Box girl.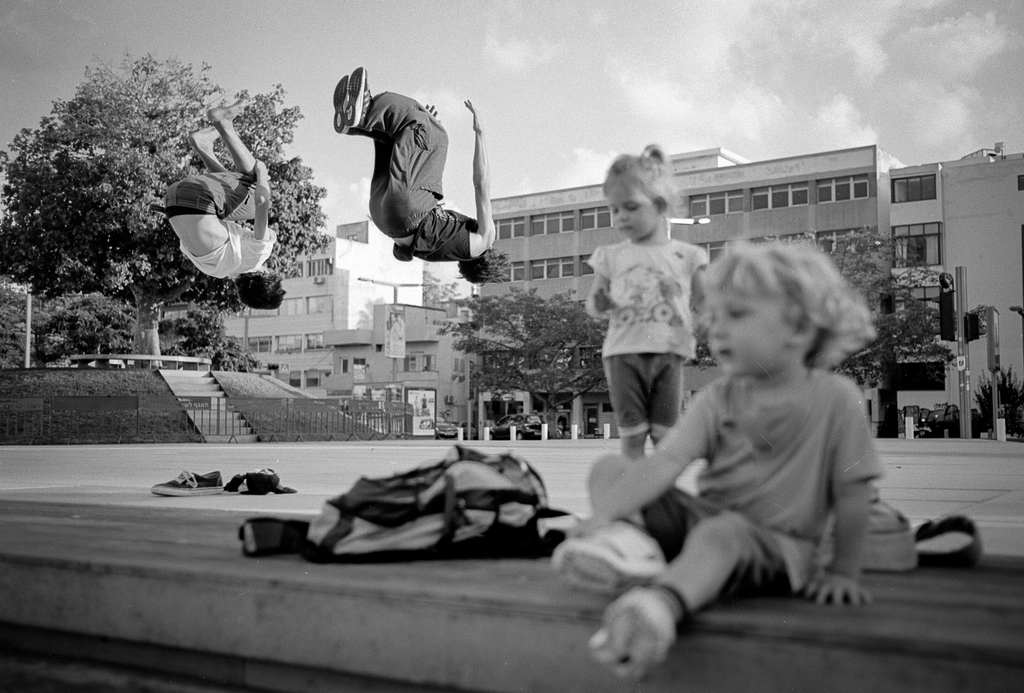
bbox=[582, 141, 708, 462].
